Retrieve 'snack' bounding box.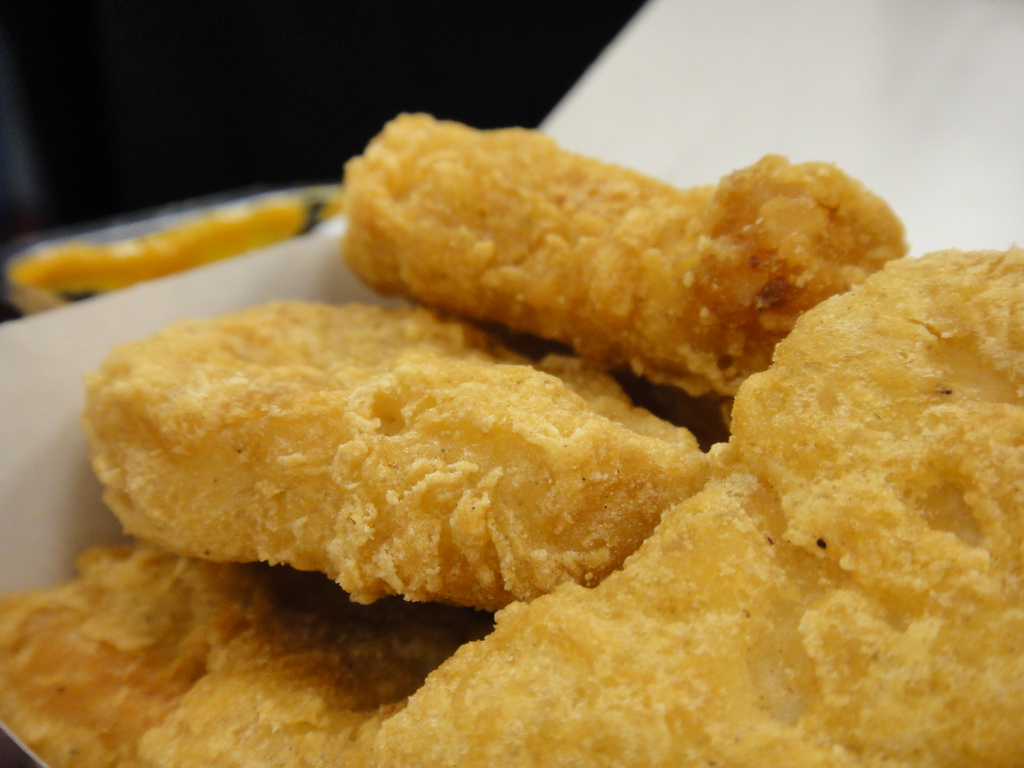
Bounding box: {"left": 132, "top": 246, "right": 1023, "bottom": 767}.
